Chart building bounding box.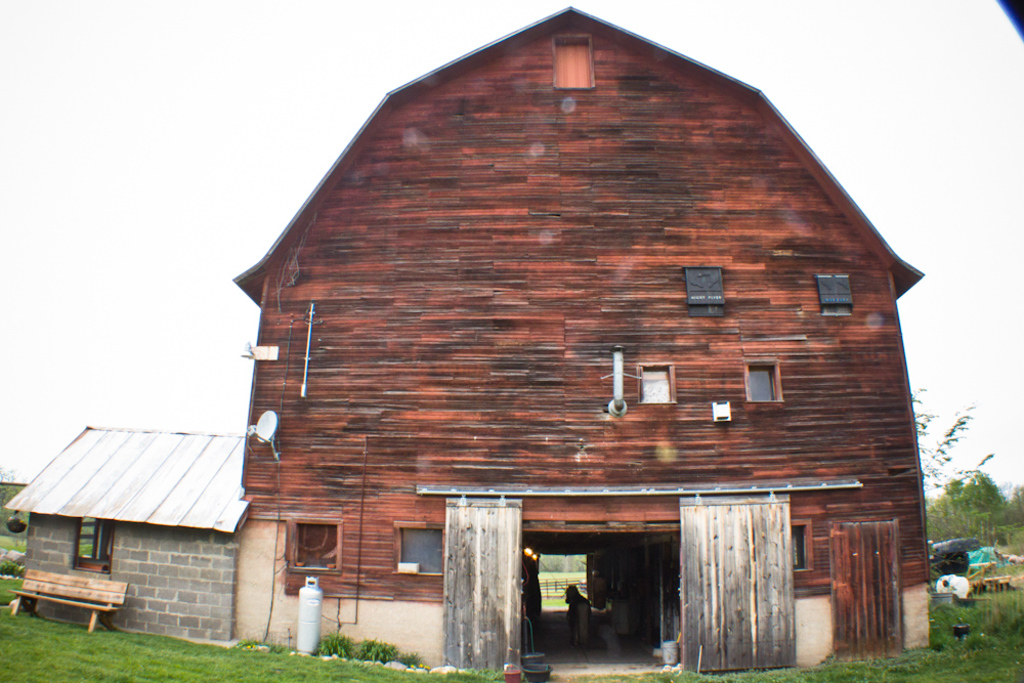
Charted: locate(230, 2, 926, 670).
